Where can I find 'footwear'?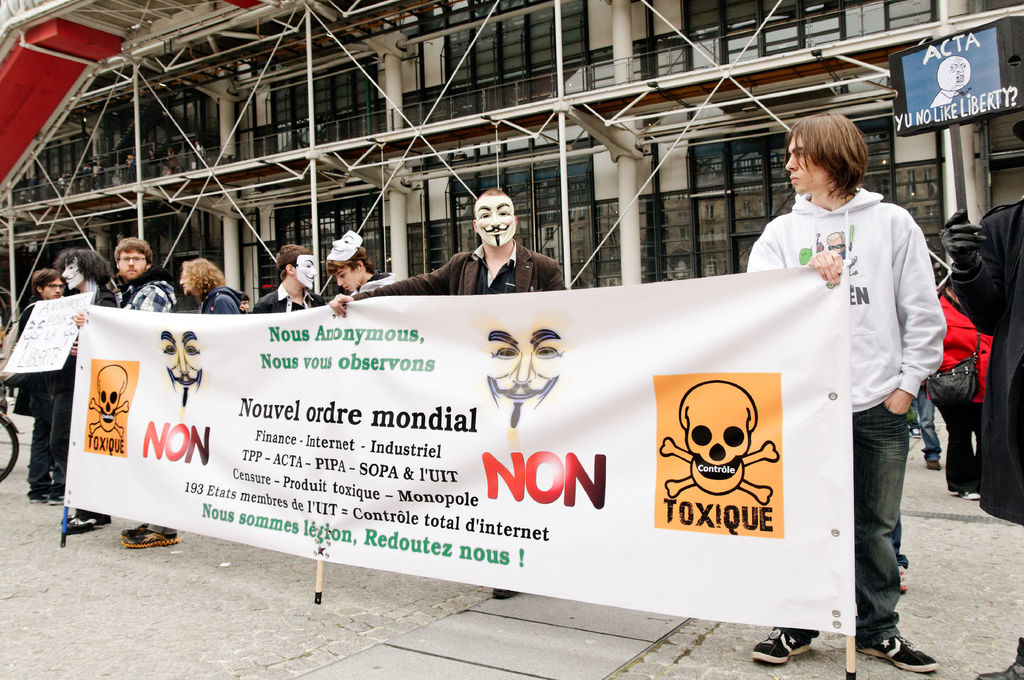
You can find it at 124/523/147/540.
